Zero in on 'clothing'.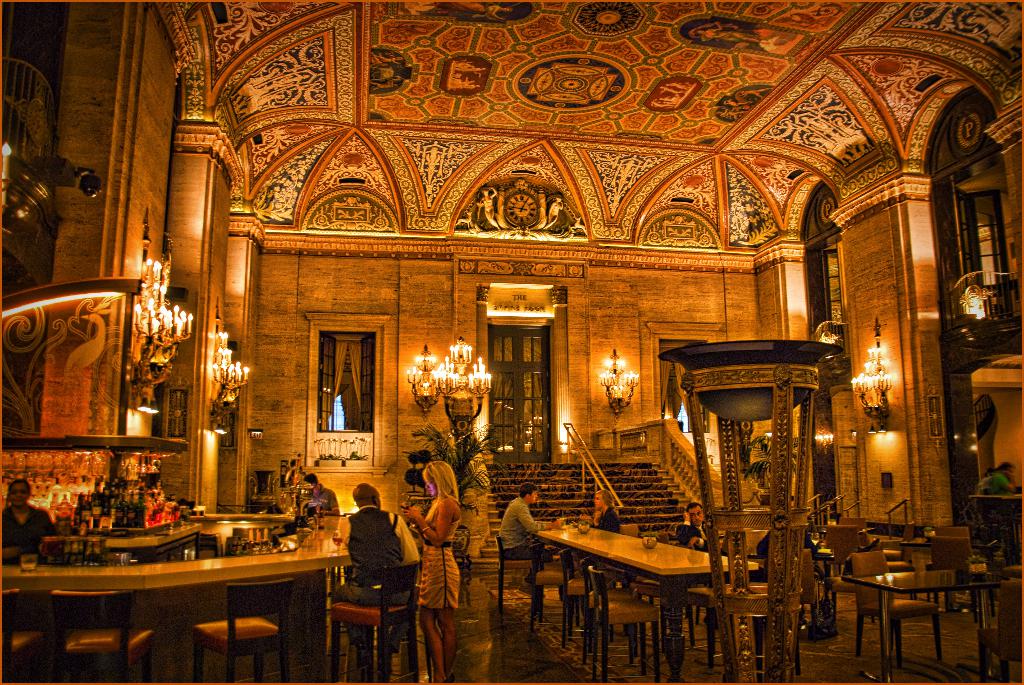
Zeroed in: x1=307, y1=482, x2=340, y2=511.
